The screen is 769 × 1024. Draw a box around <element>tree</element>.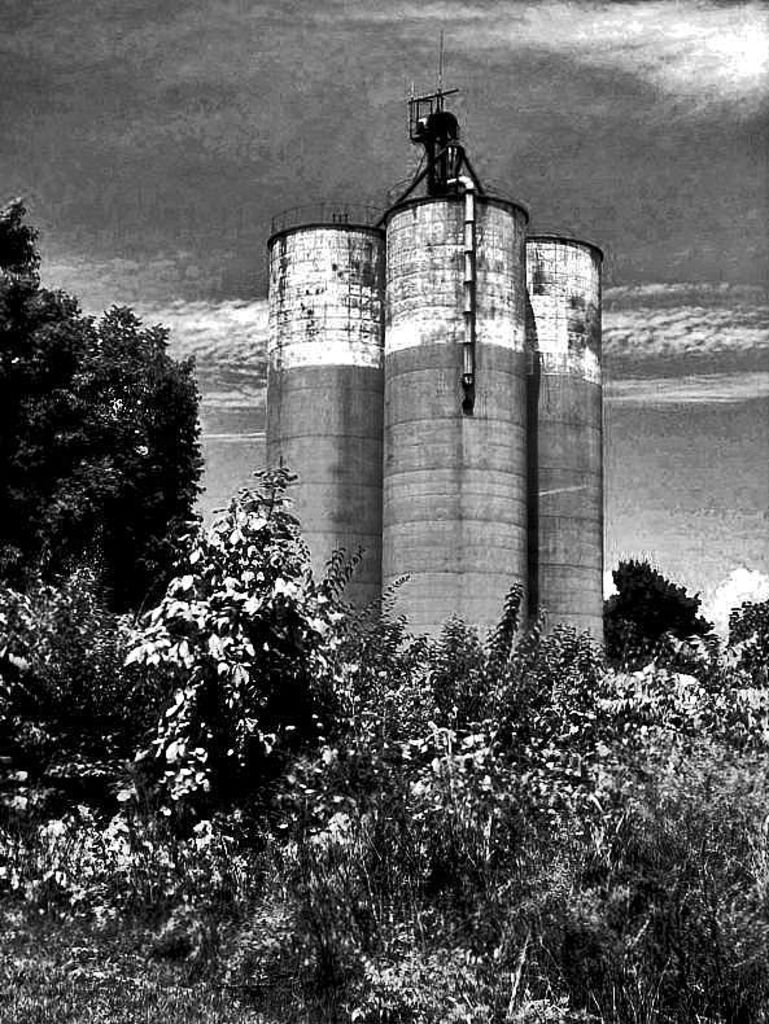
606 557 725 671.
